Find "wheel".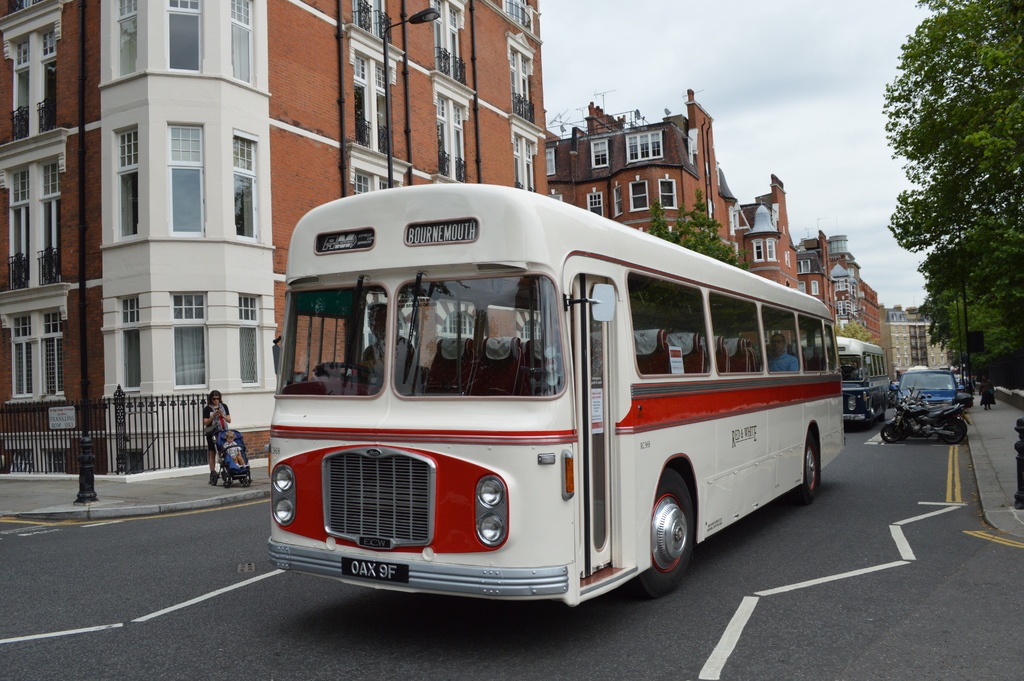
(792, 438, 819, 505).
